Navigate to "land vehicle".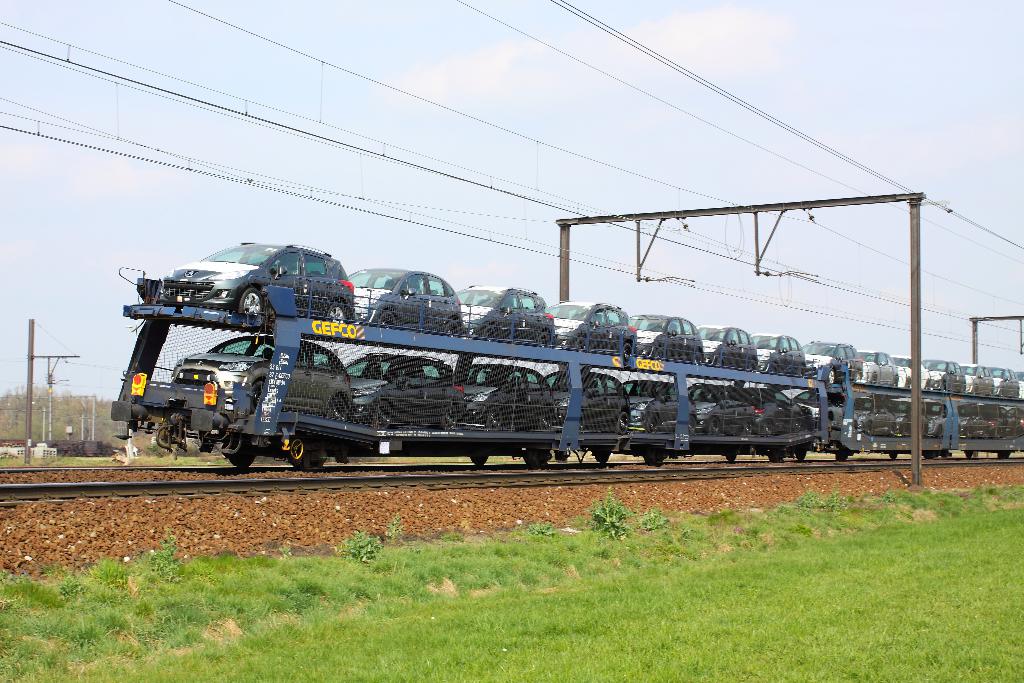
Navigation target: pyautogui.locateOnScreen(886, 397, 930, 436).
